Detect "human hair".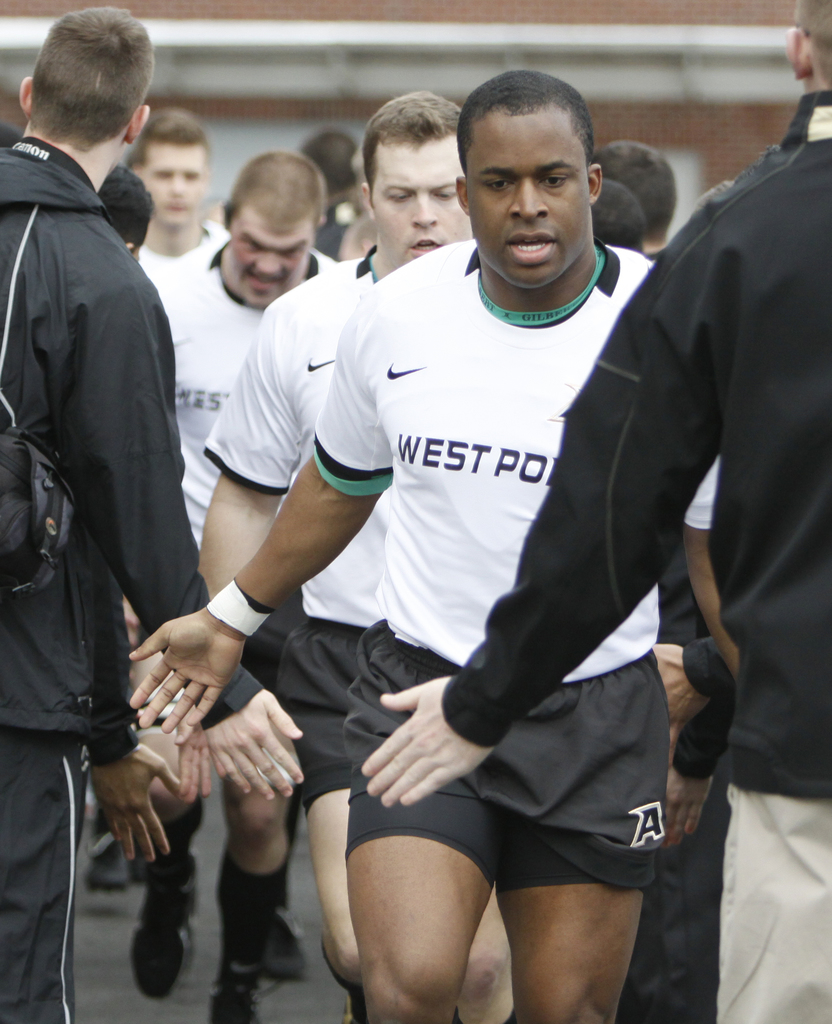
Detected at 310:129:364:192.
